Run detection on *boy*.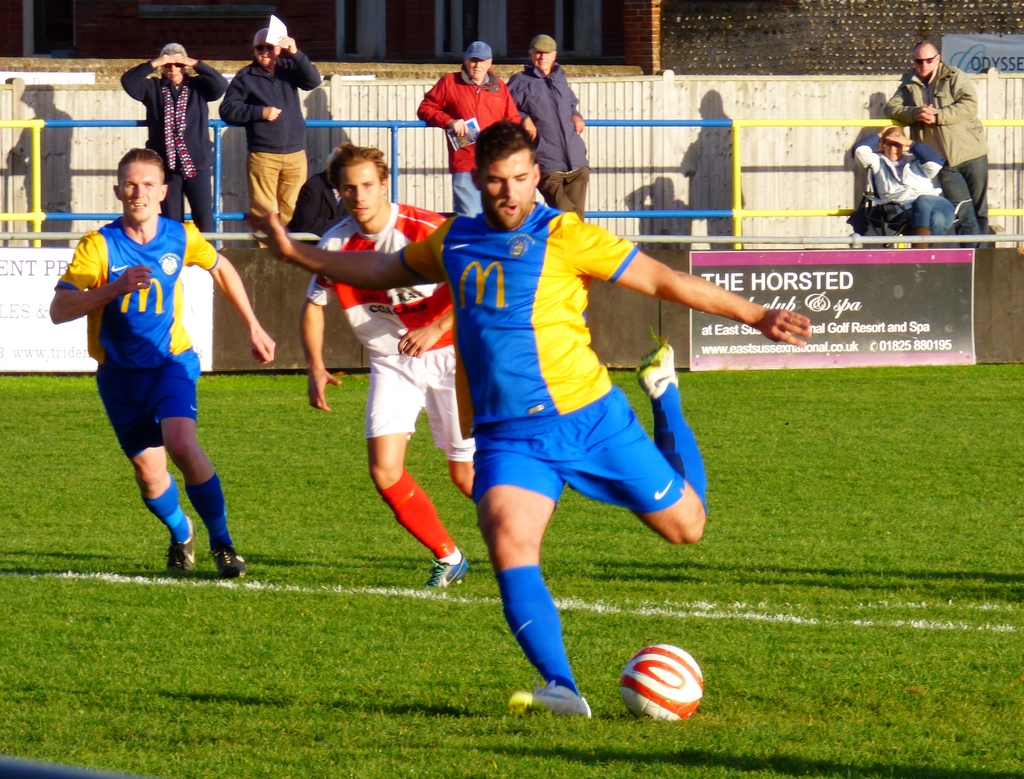
Result: (x1=849, y1=121, x2=964, y2=254).
